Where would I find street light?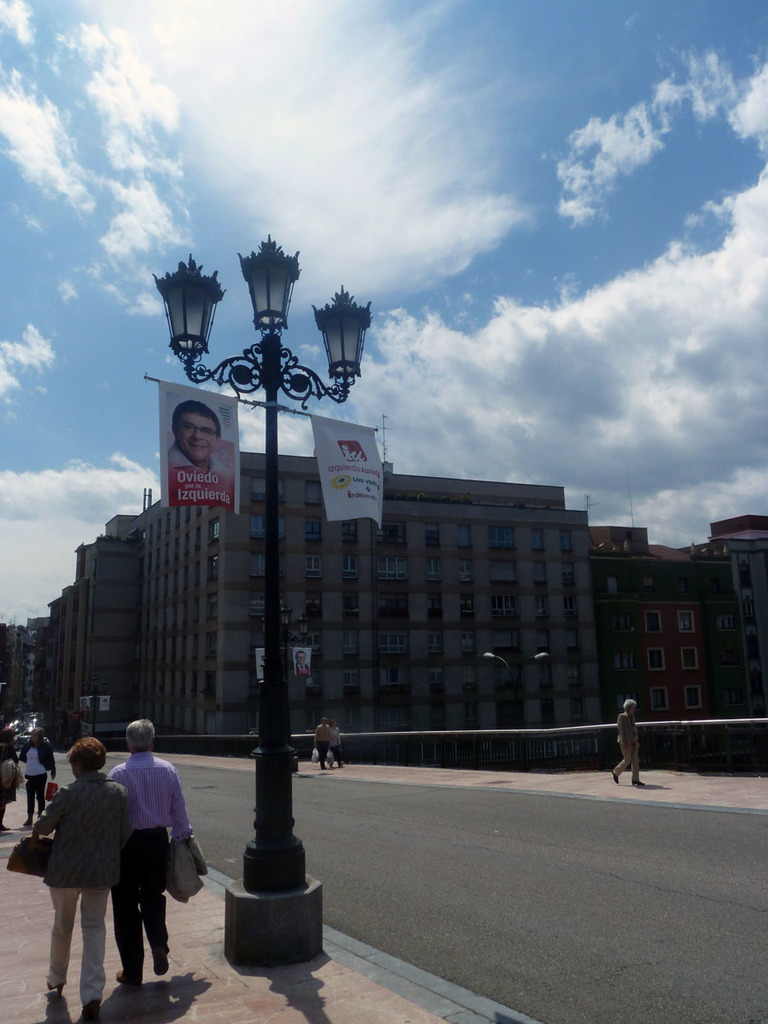
At locate(144, 227, 377, 975).
